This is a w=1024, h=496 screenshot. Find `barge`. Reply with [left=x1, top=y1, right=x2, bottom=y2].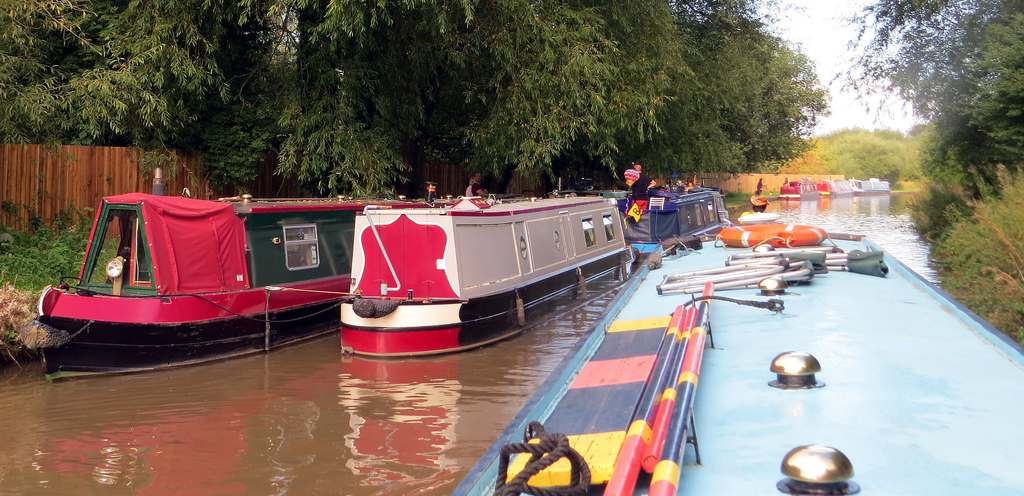
[left=340, top=194, right=634, bottom=356].
